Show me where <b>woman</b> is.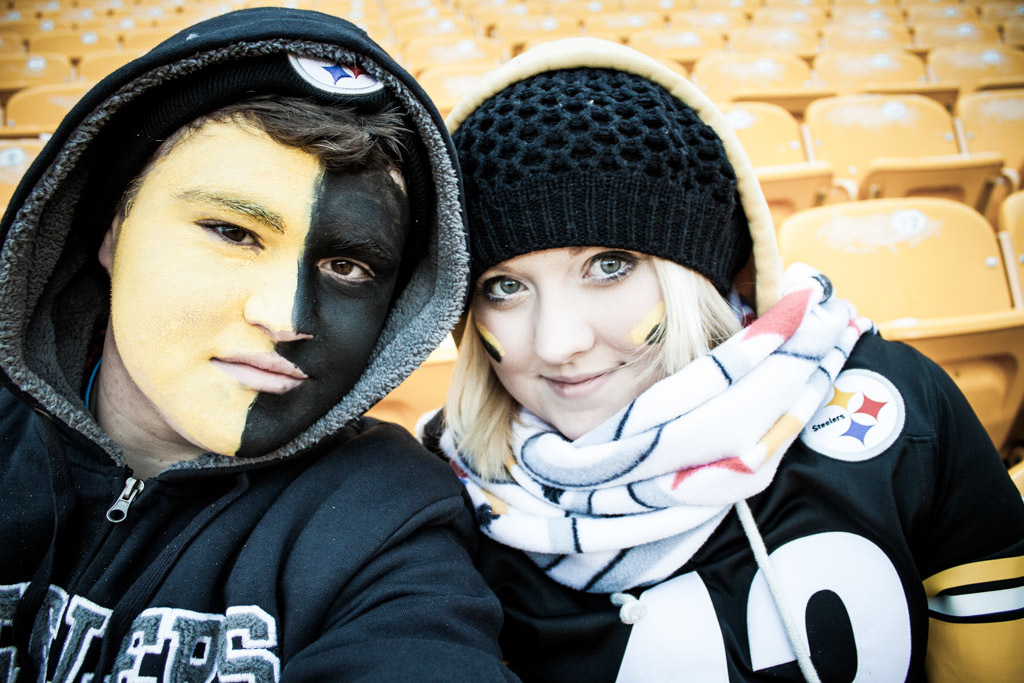
<b>woman</b> is at (x1=414, y1=36, x2=1023, y2=682).
